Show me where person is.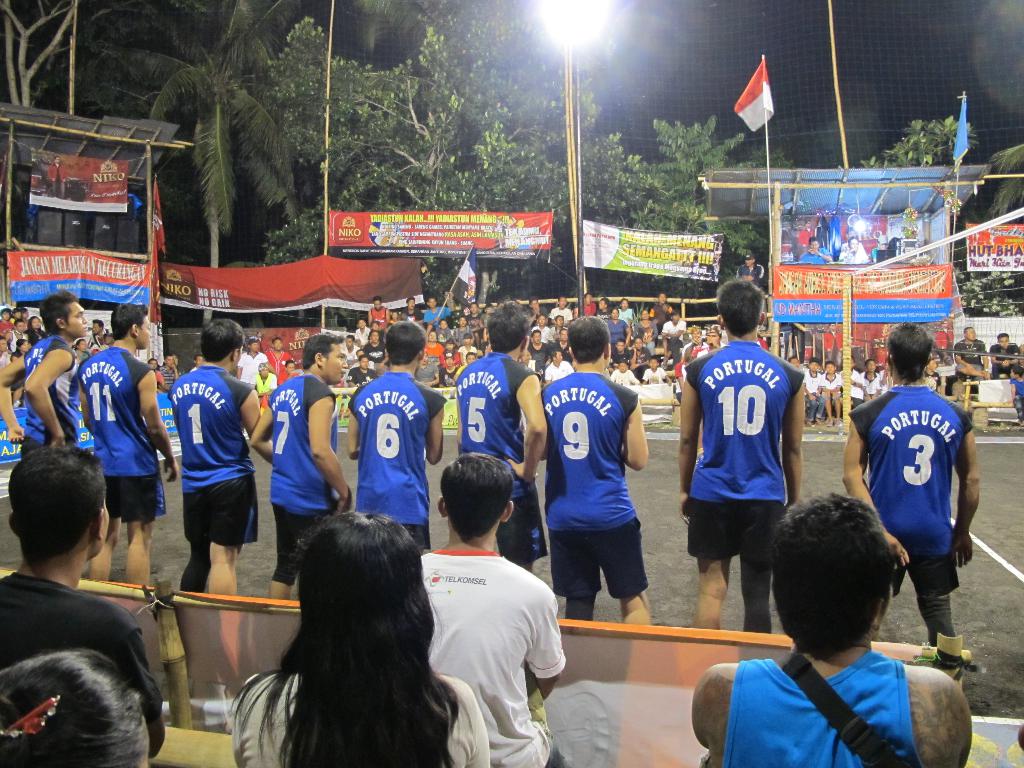
person is at (235, 514, 493, 767).
